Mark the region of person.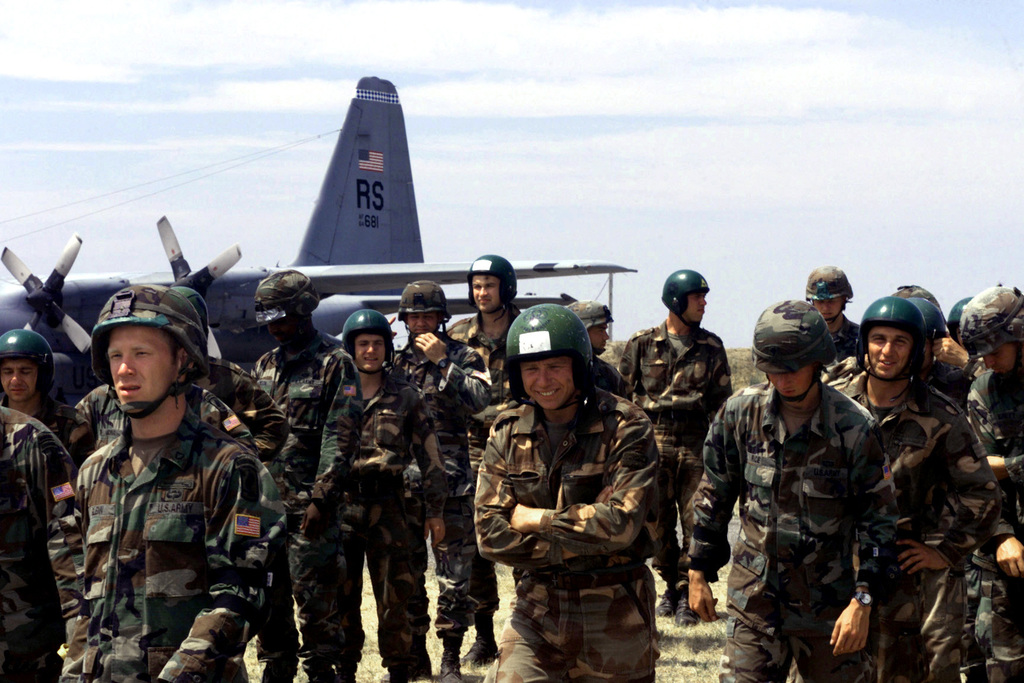
Region: 808,259,870,382.
